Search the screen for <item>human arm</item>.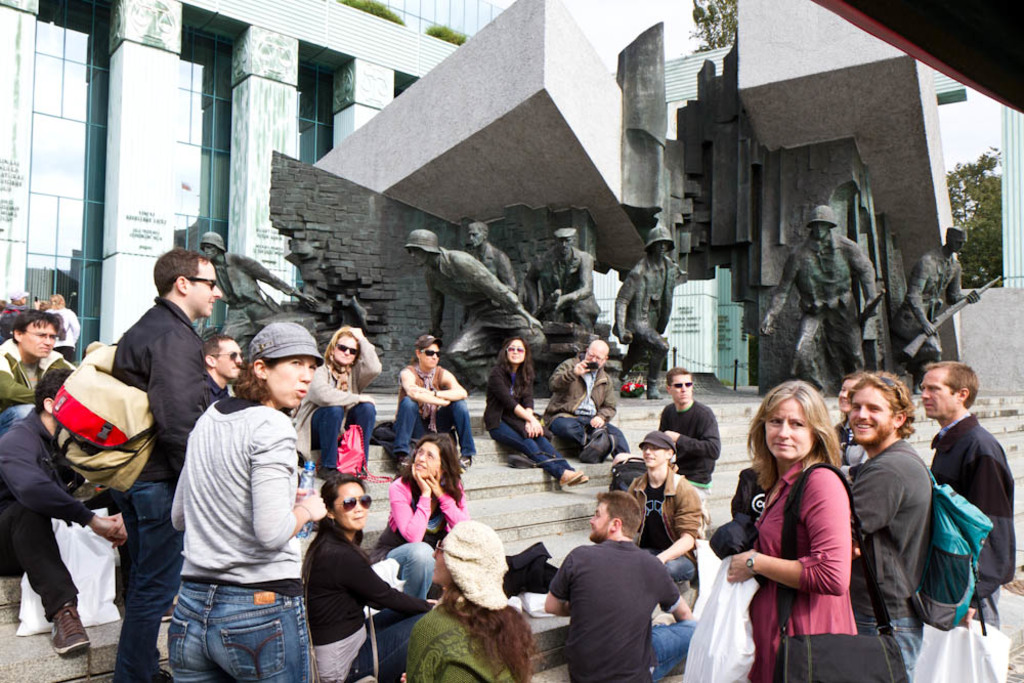
Found at 651 484 705 564.
